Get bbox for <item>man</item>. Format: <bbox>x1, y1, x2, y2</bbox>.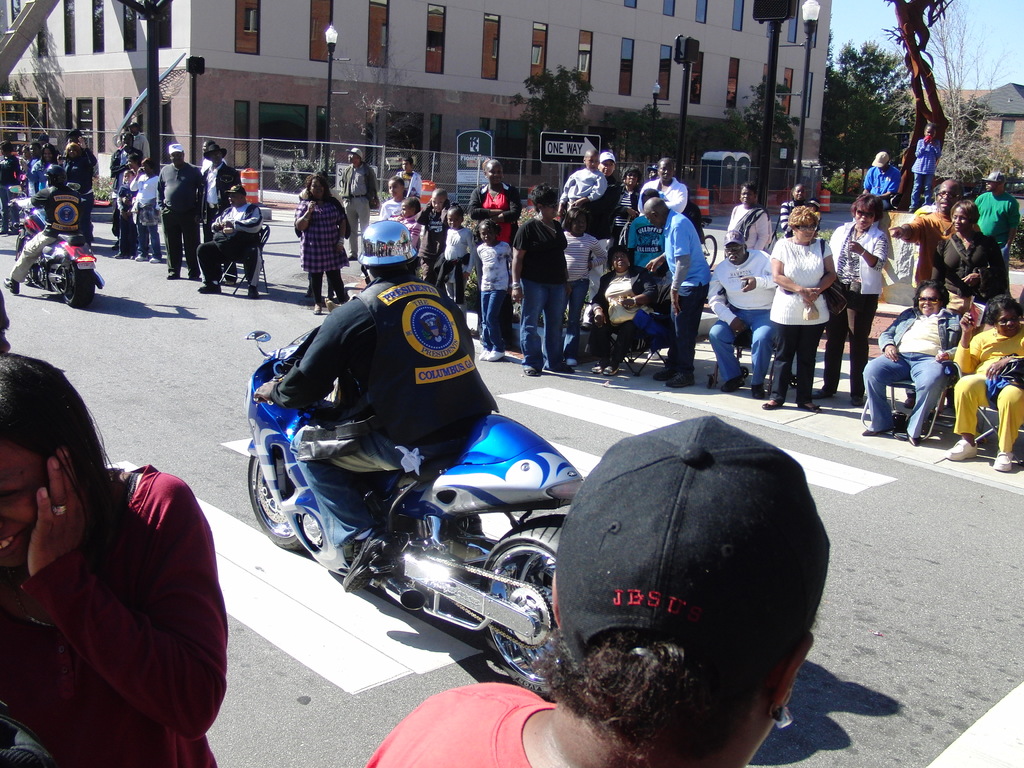
<bbox>161, 142, 204, 284</bbox>.
